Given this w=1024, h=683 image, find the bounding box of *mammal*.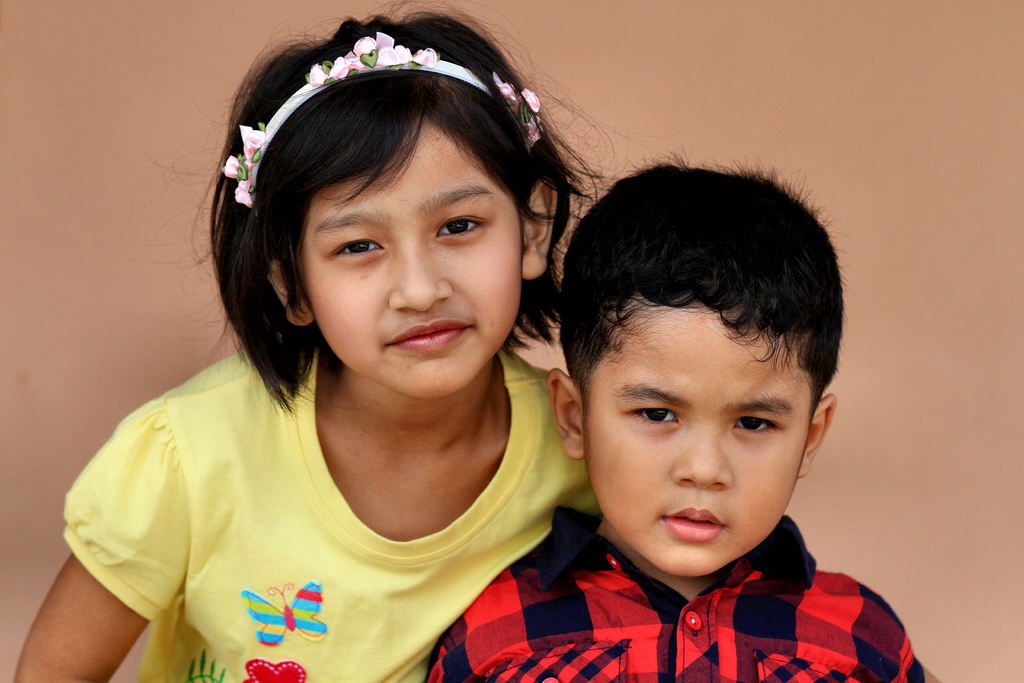
rect(21, 31, 665, 682).
